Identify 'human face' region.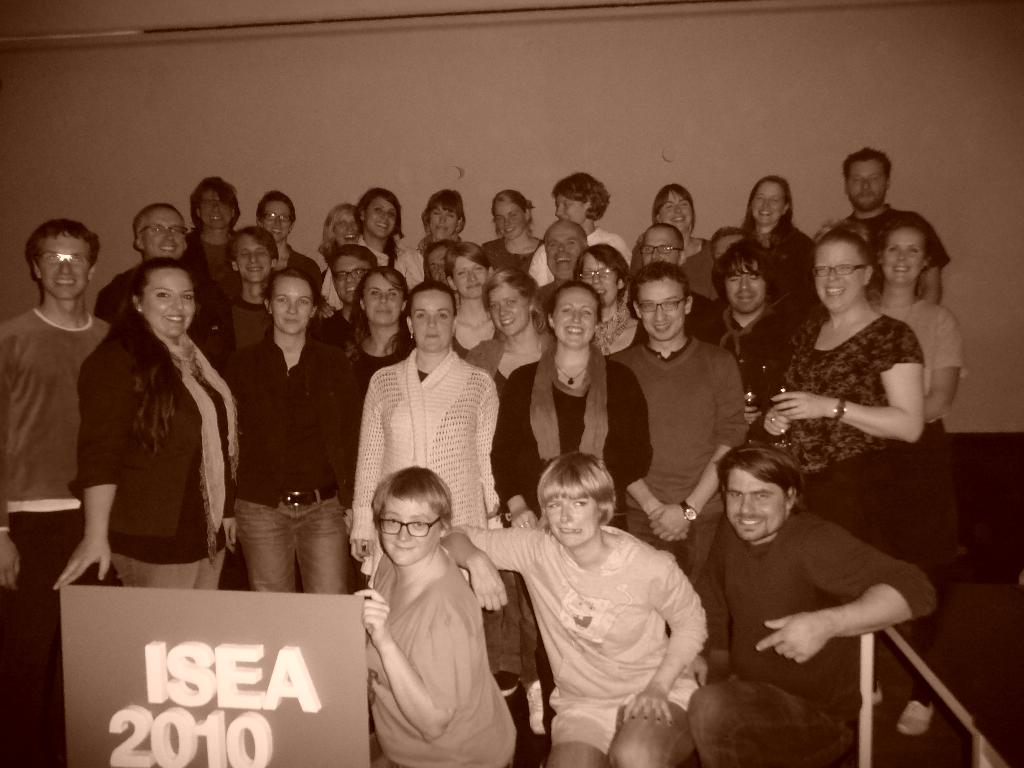
Region: <region>842, 157, 893, 211</region>.
